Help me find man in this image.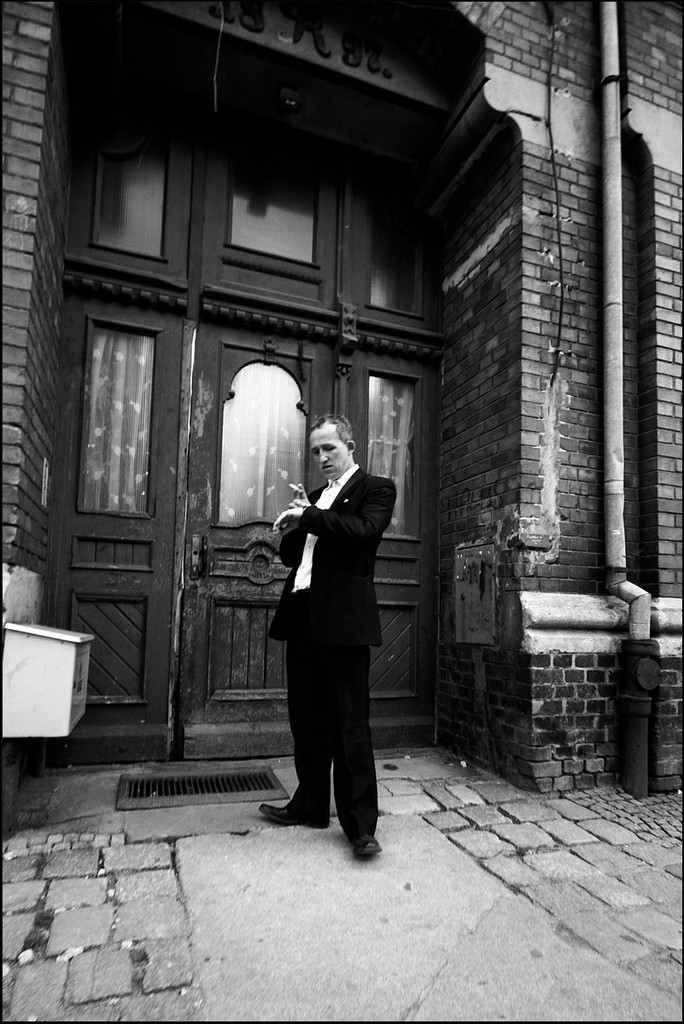
Found it: rect(282, 428, 408, 871).
